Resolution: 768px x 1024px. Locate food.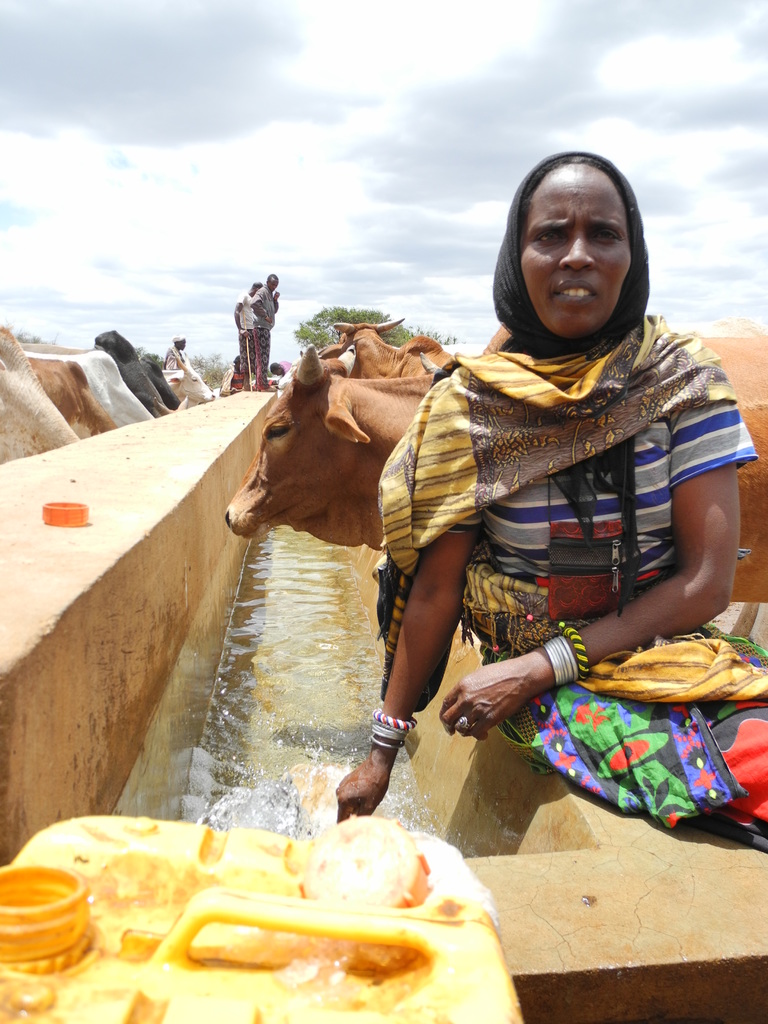
<box>0,972,53,1023</box>.
